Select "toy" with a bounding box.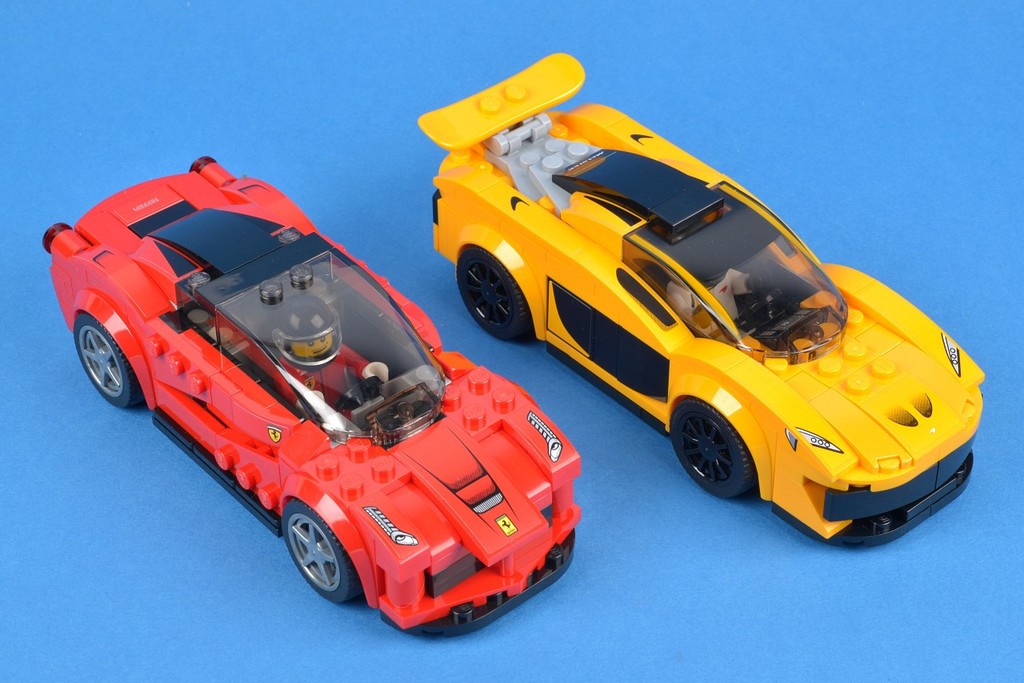
[420, 54, 984, 546].
